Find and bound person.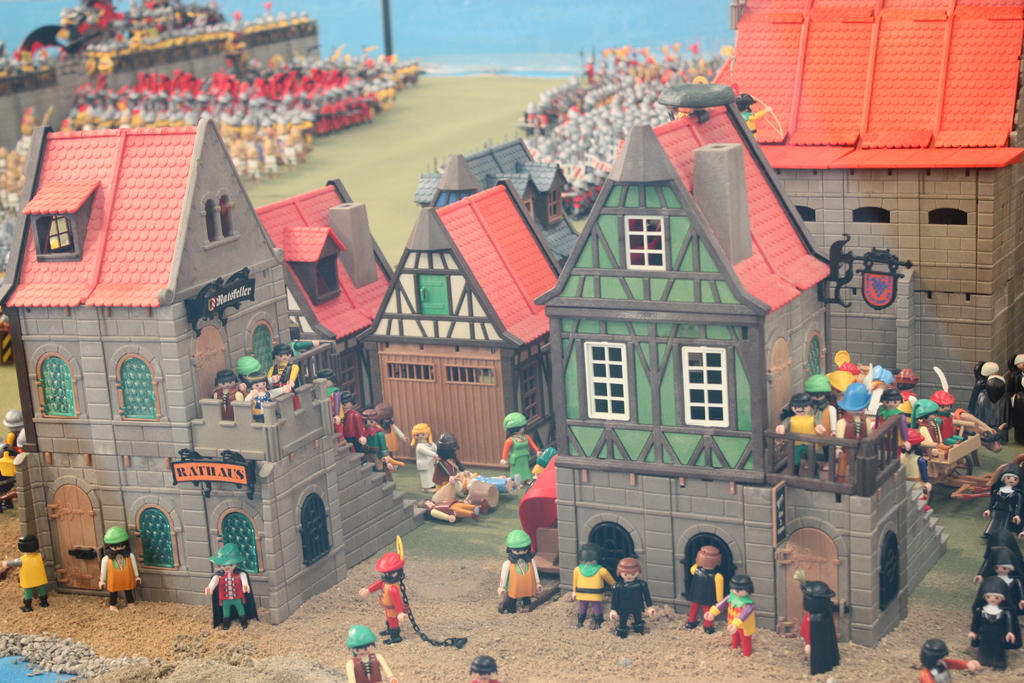
Bound: locate(345, 623, 404, 682).
